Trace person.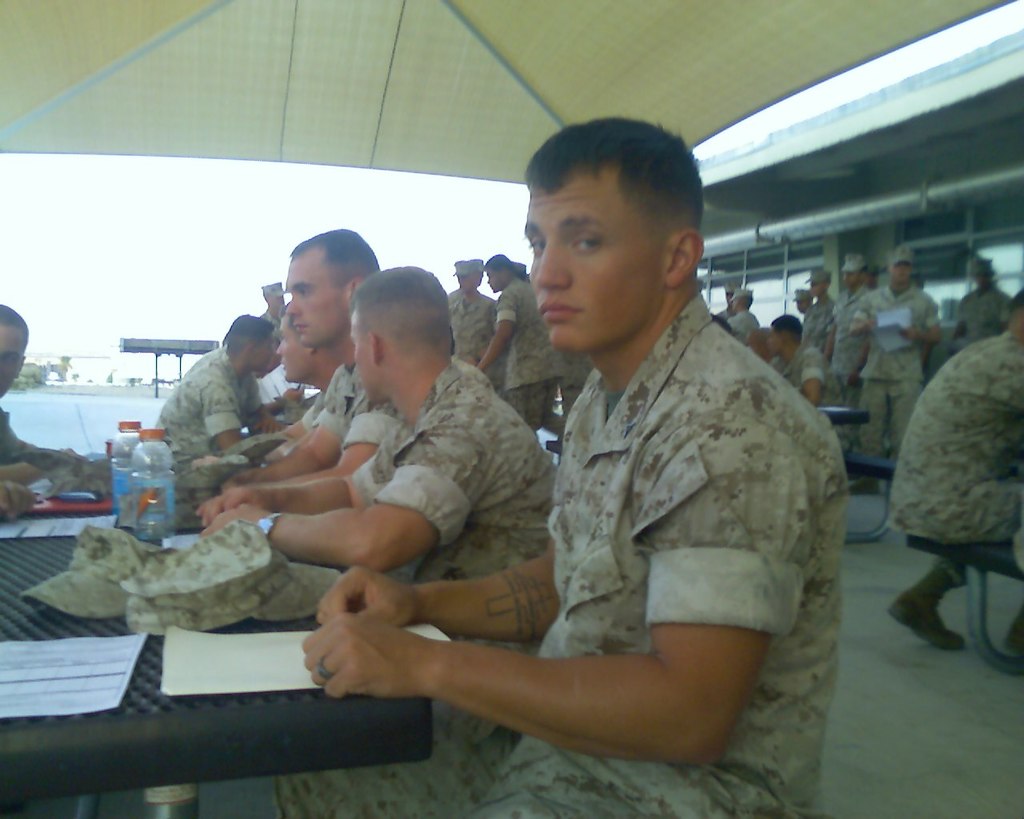
Traced to (238,208,379,477).
